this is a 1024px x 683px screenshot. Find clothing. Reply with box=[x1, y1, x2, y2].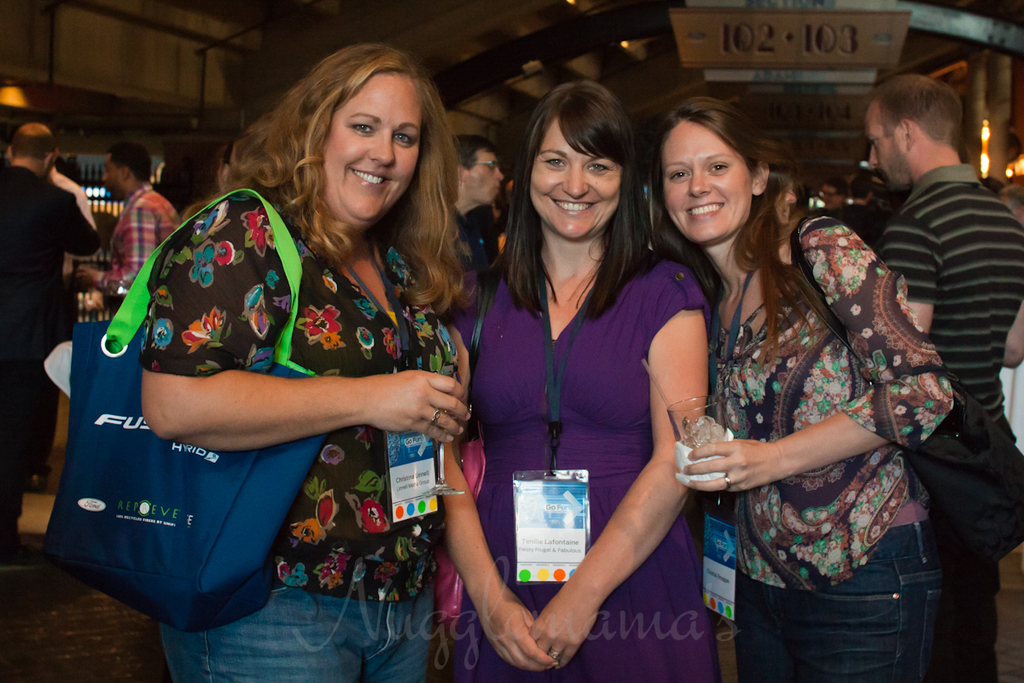
box=[0, 161, 100, 538].
